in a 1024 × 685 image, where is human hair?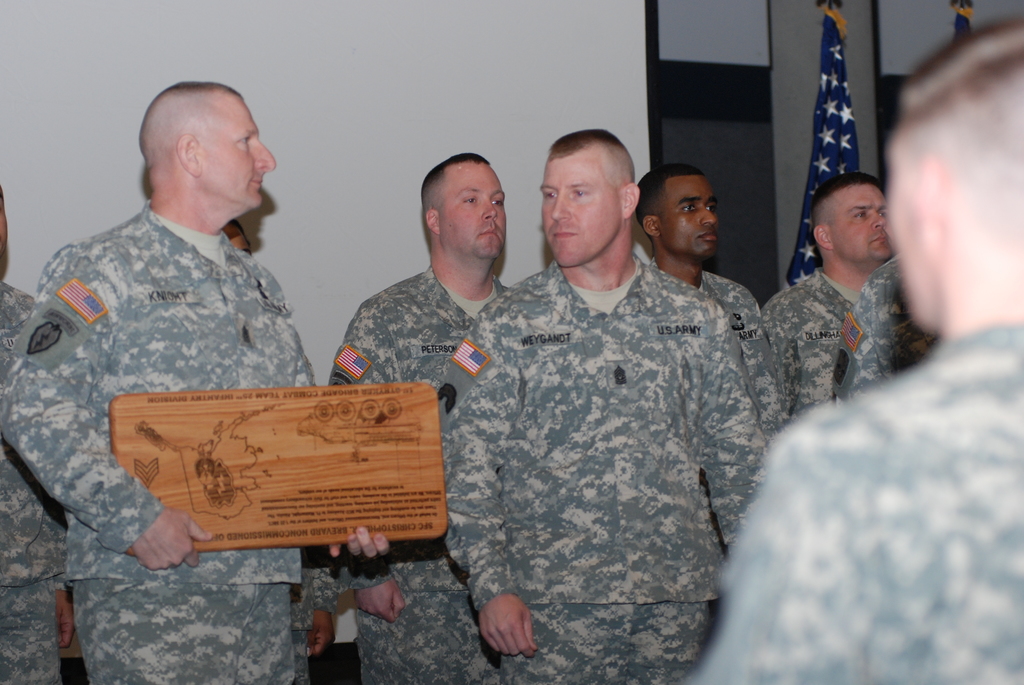
bbox(886, 13, 1023, 261).
